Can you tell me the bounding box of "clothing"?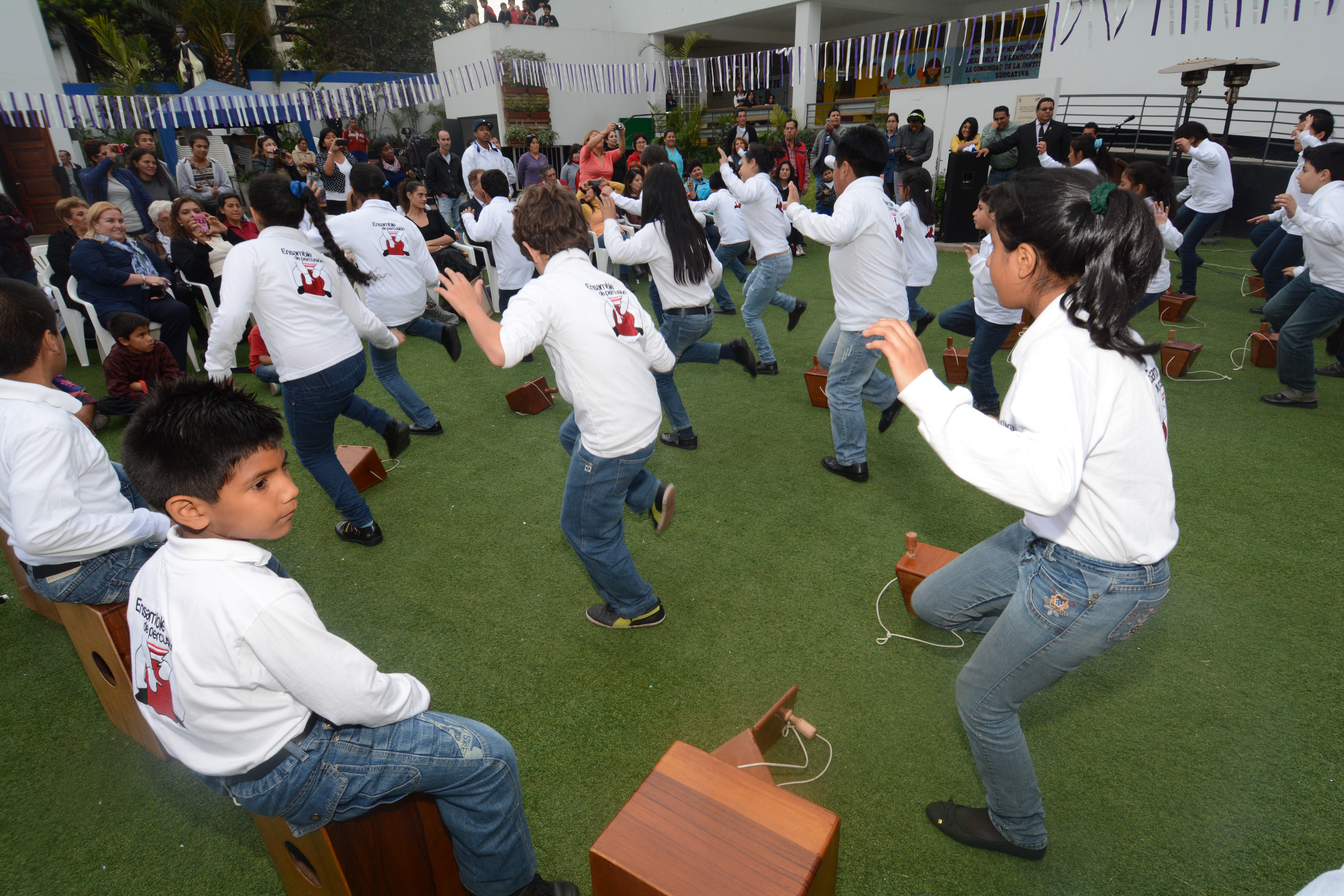
(75,43,96,96).
